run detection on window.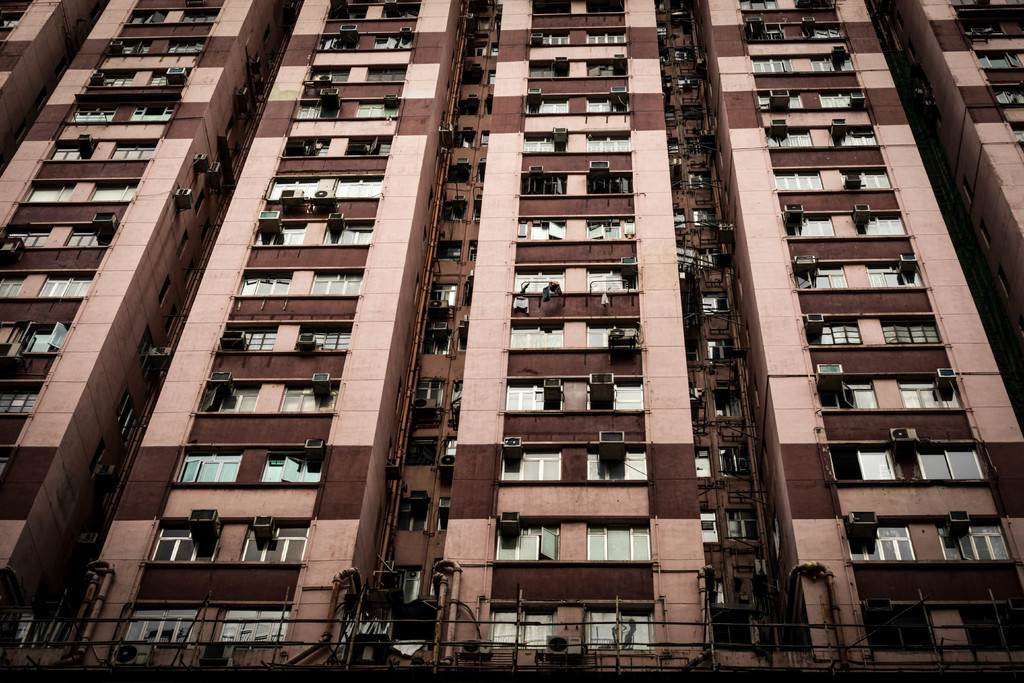
Result: (256, 220, 310, 244).
